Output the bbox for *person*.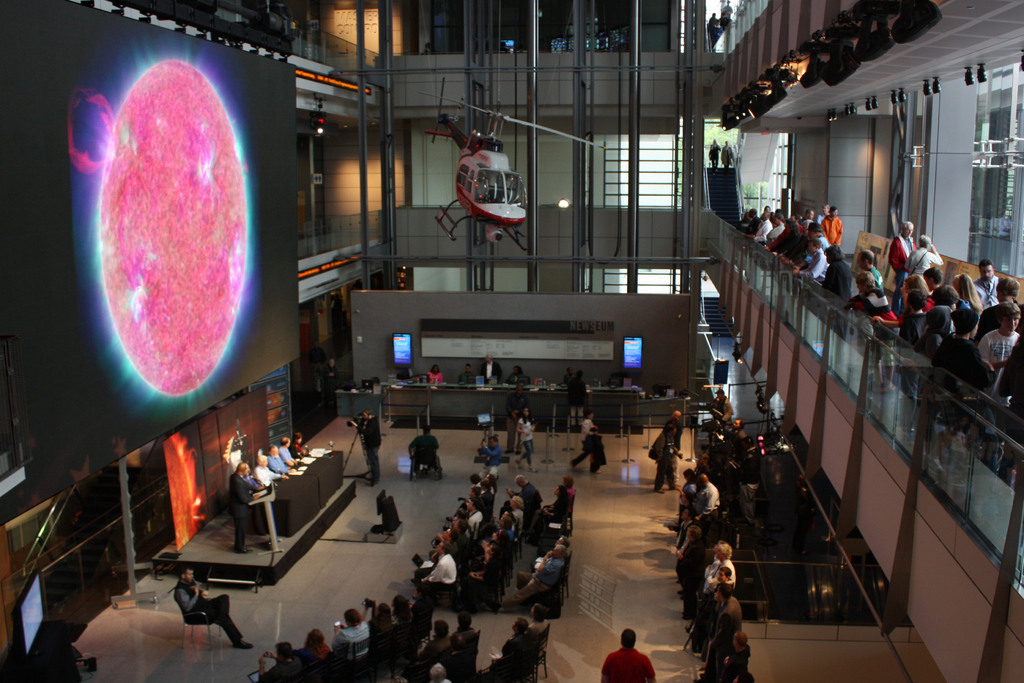
locate(406, 424, 444, 472).
